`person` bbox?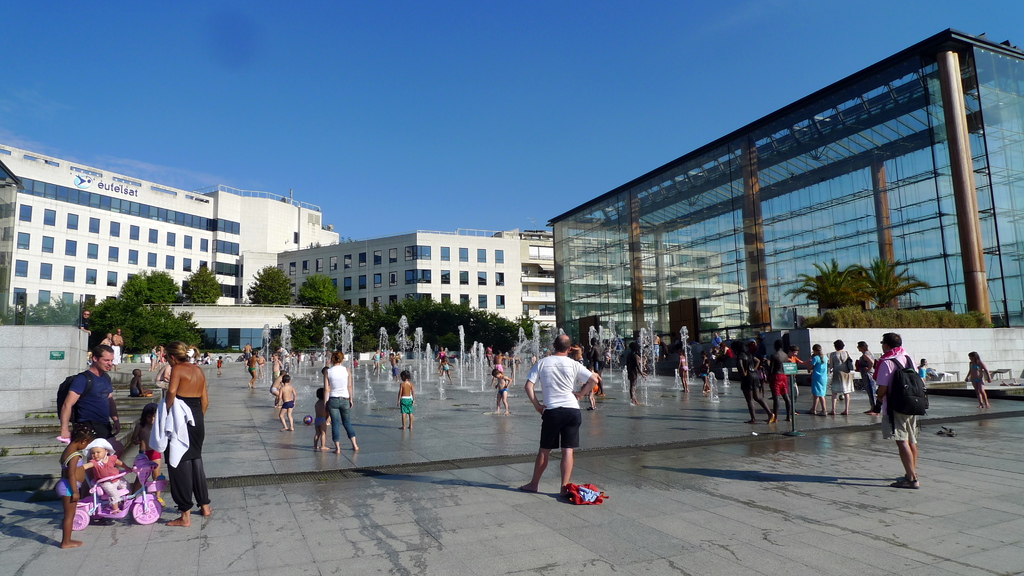
(x1=785, y1=344, x2=811, y2=416)
